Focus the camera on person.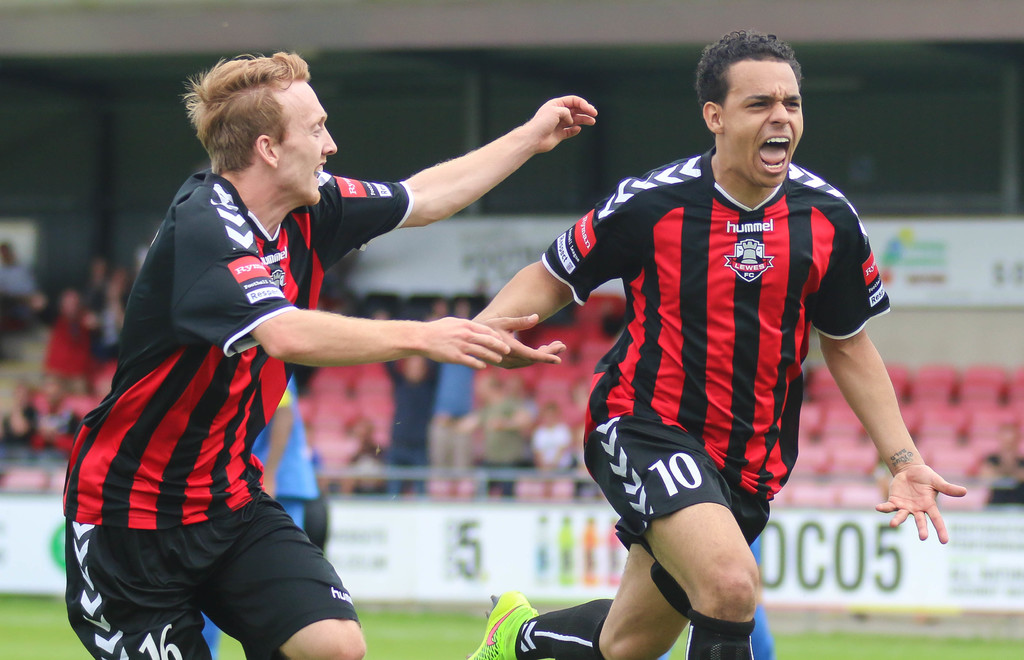
Focus region: [left=978, top=422, right=1023, bottom=485].
